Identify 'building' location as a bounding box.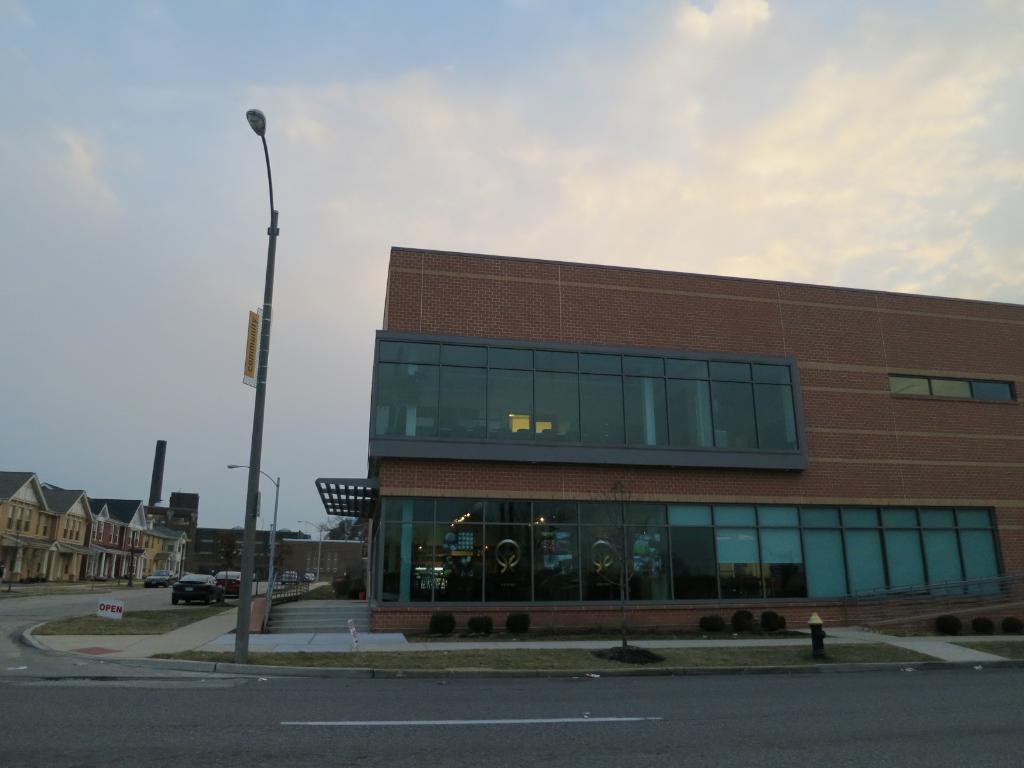
{"left": 198, "top": 529, "right": 301, "bottom": 581}.
